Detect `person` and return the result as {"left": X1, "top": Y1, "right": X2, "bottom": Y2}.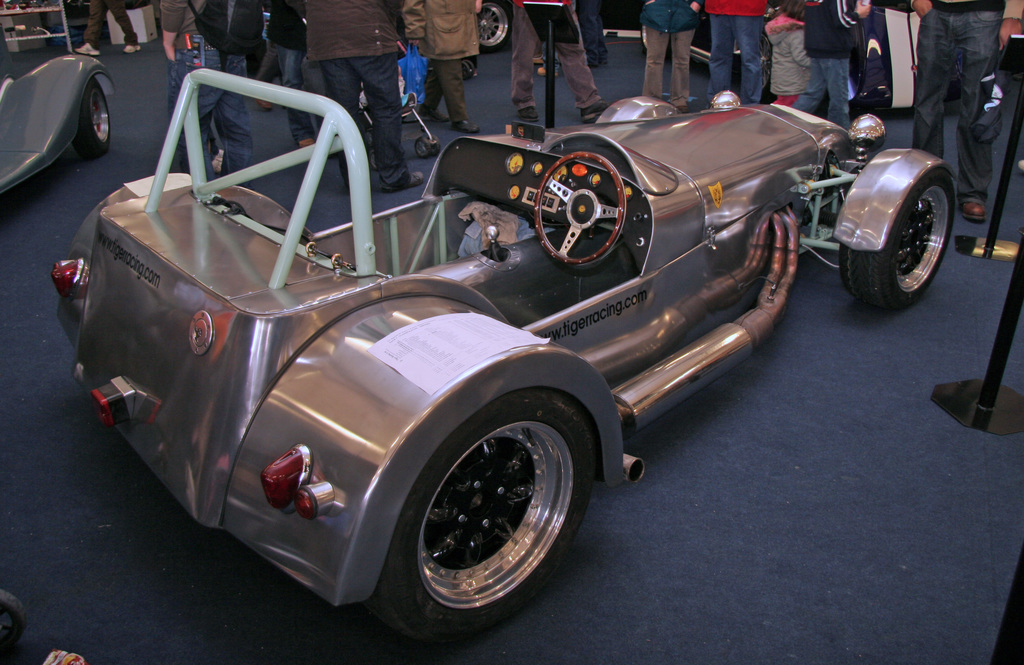
{"left": 506, "top": 0, "right": 607, "bottom": 147}.
